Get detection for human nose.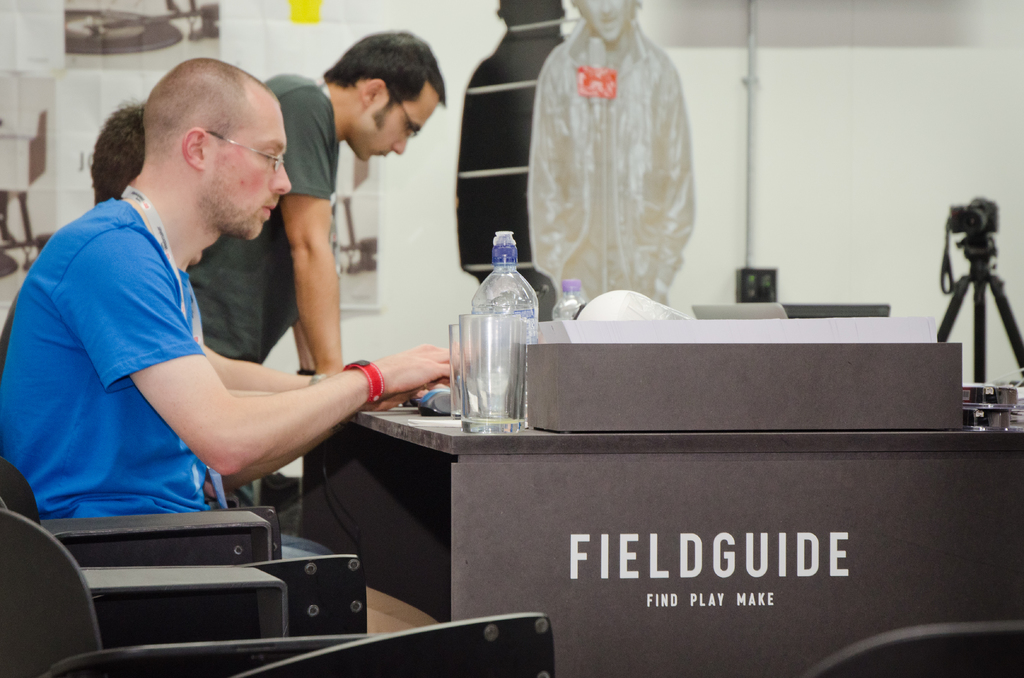
Detection: (x1=600, y1=0, x2=611, y2=13).
